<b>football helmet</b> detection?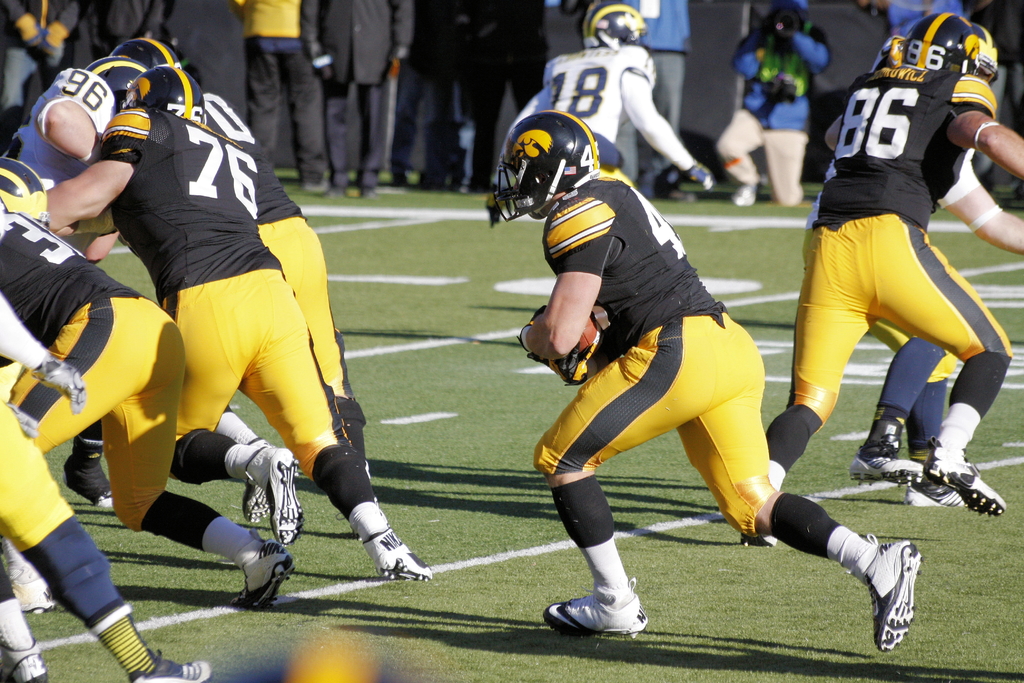
Rect(495, 100, 603, 222)
